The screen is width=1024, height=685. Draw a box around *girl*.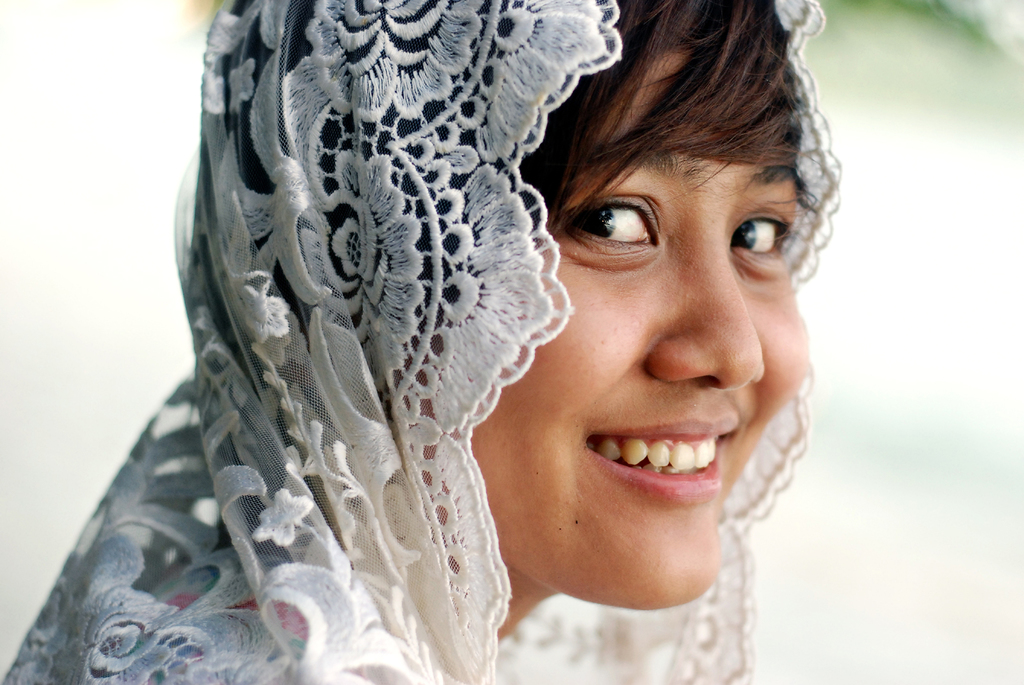
bbox=(0, 0, 810, 684).
